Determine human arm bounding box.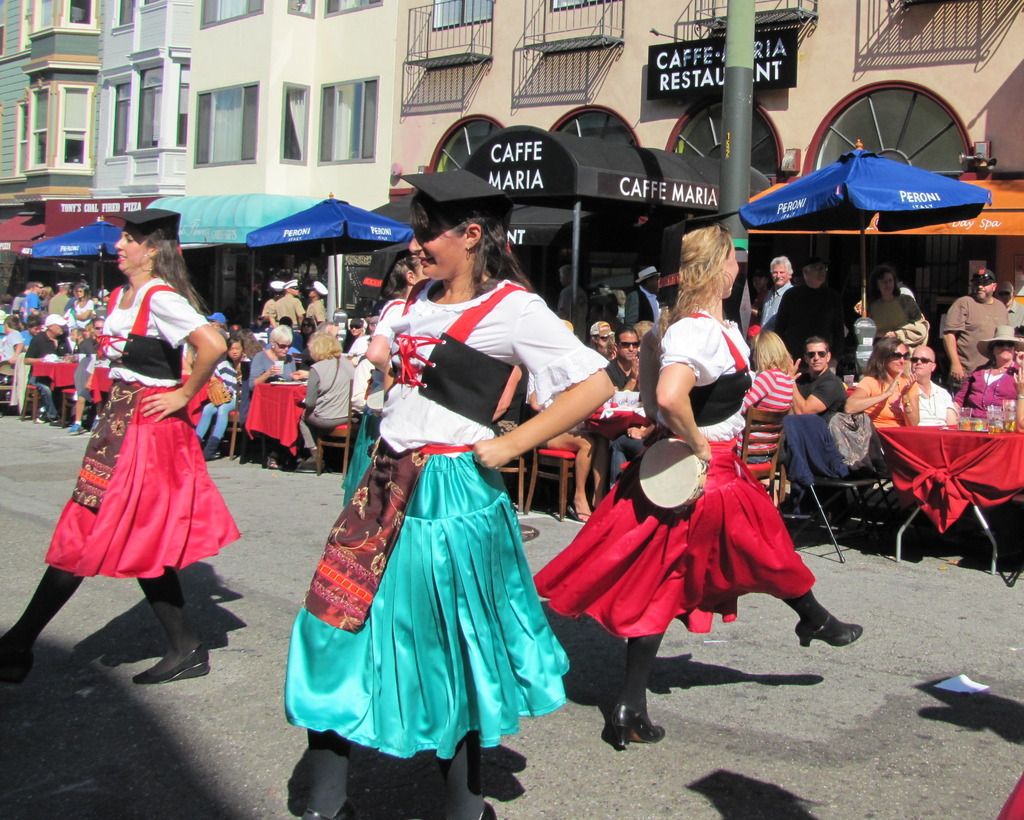
Determined: [left=601, top=355, right=639, bottom=392].
